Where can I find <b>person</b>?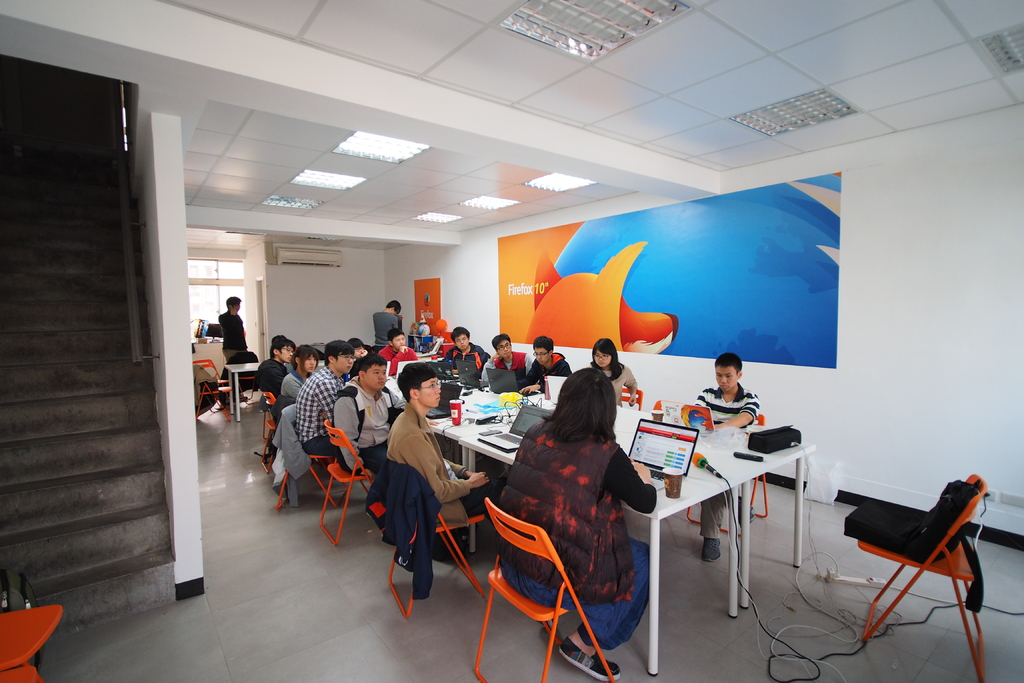
You can find it at bbox=(492, 364, 657, 679).
